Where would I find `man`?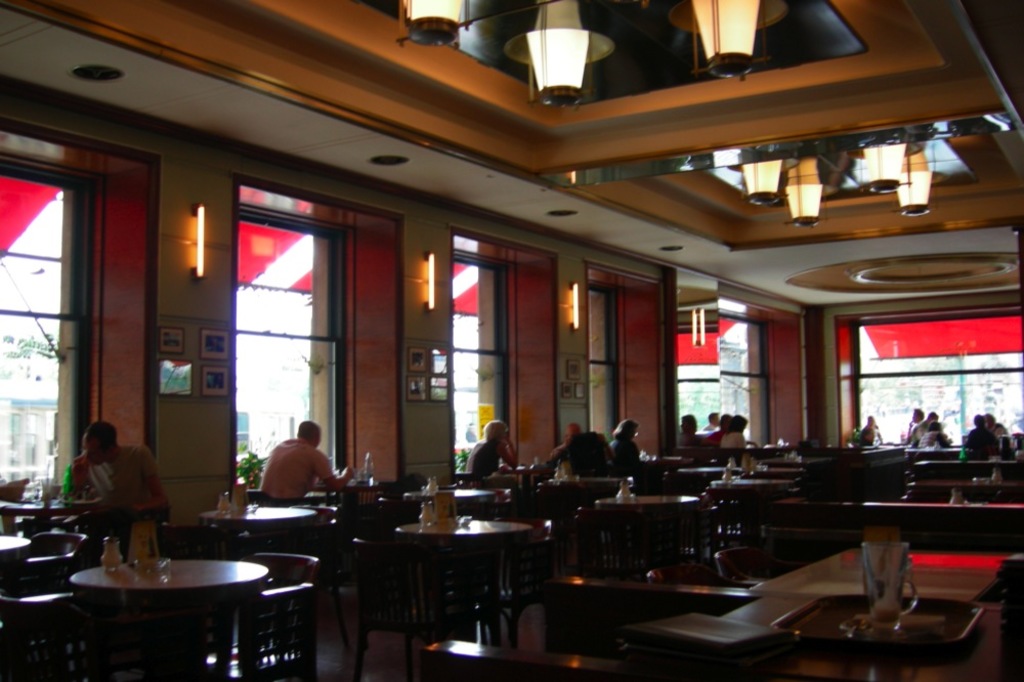
At <bbox>906, 404, 928, 442</bbox>.
